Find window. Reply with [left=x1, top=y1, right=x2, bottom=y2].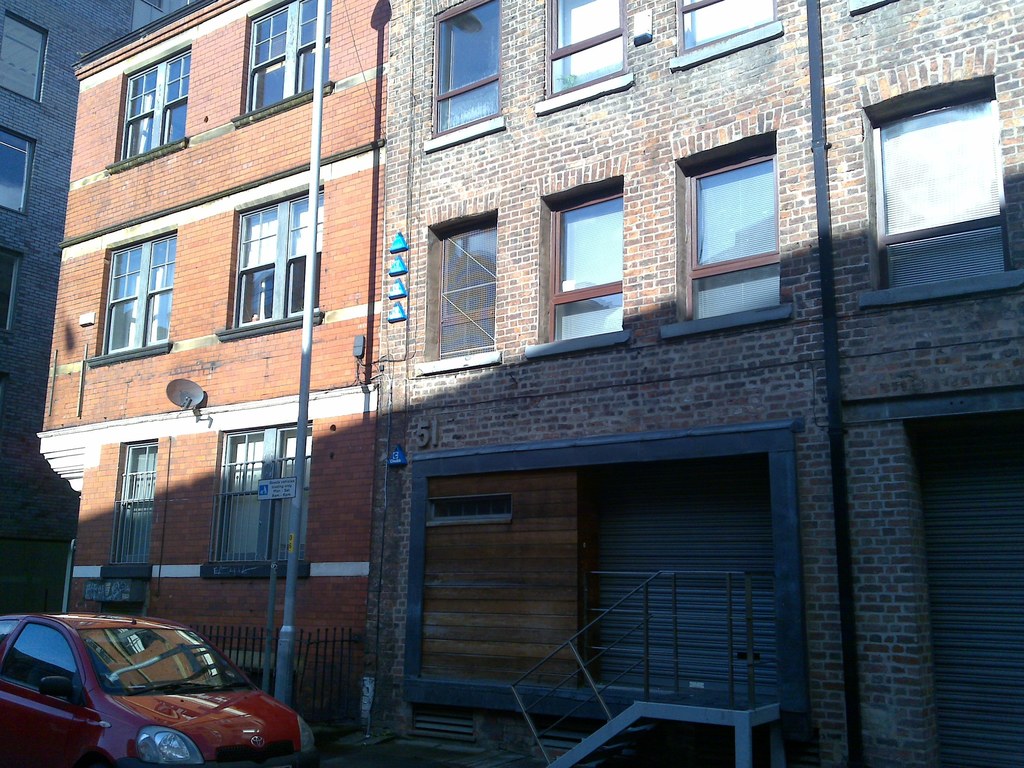
[left=868, top=88, right=1006, bottom=295].
